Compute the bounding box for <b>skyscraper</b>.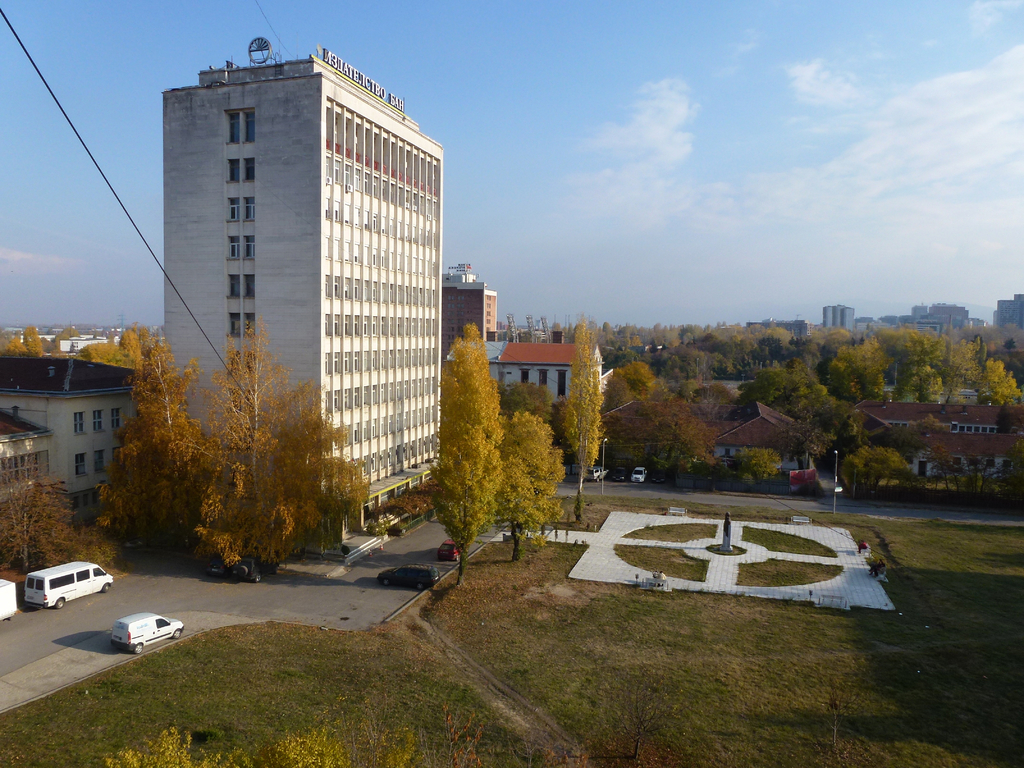
826, 304, 854, 325.
